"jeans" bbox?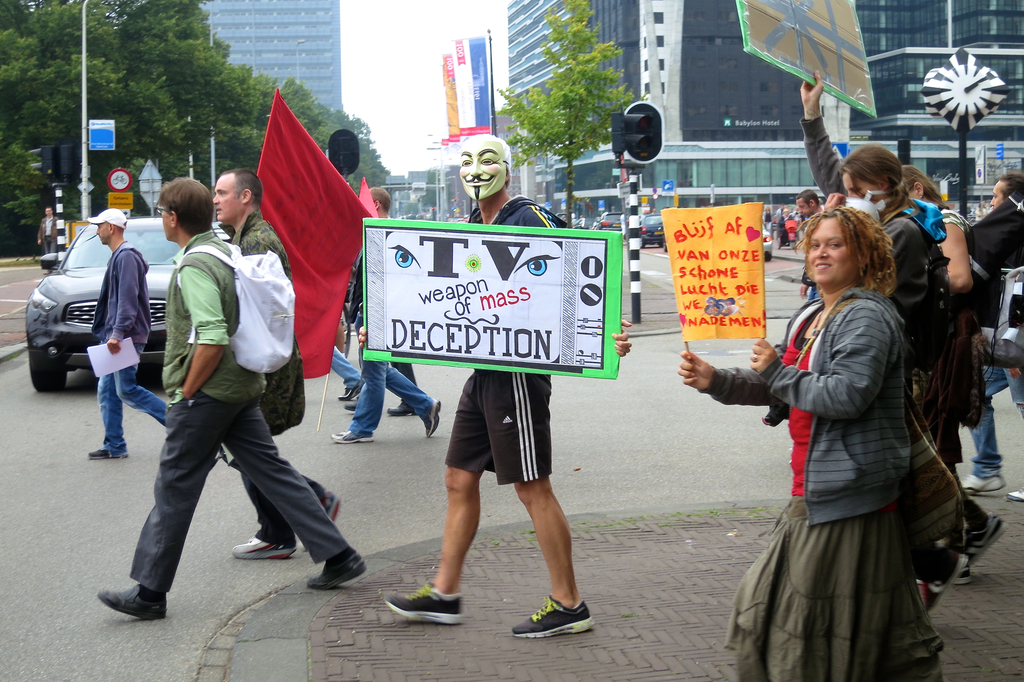
locate(252, 478, 295, 542)
